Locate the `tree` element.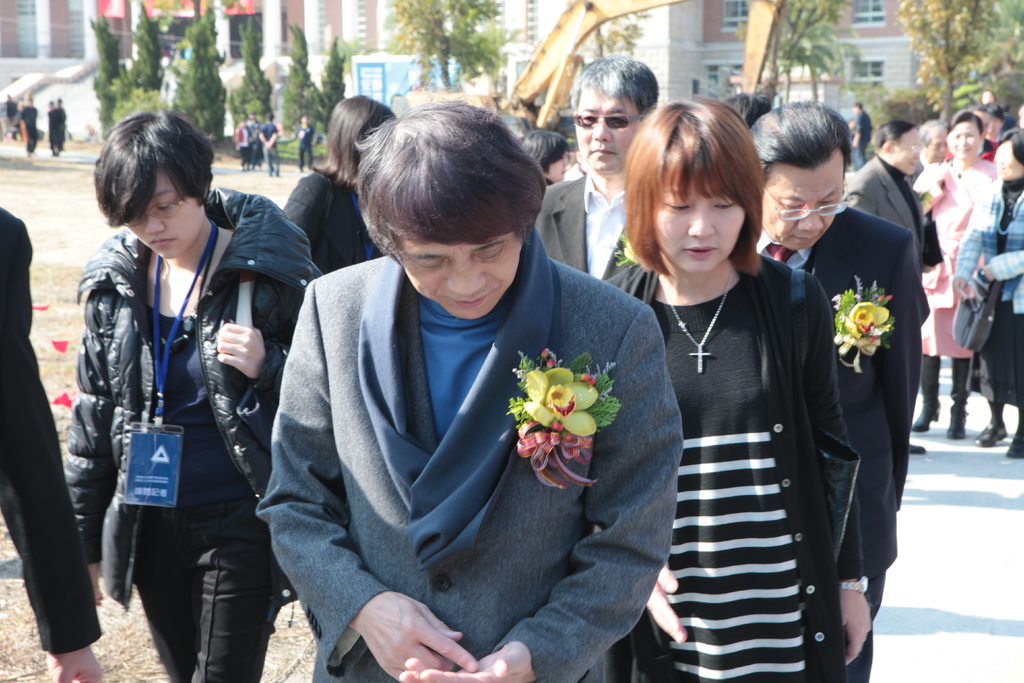
Element bbox: <bbox>906, 4, 1019, 124</bbox>.
